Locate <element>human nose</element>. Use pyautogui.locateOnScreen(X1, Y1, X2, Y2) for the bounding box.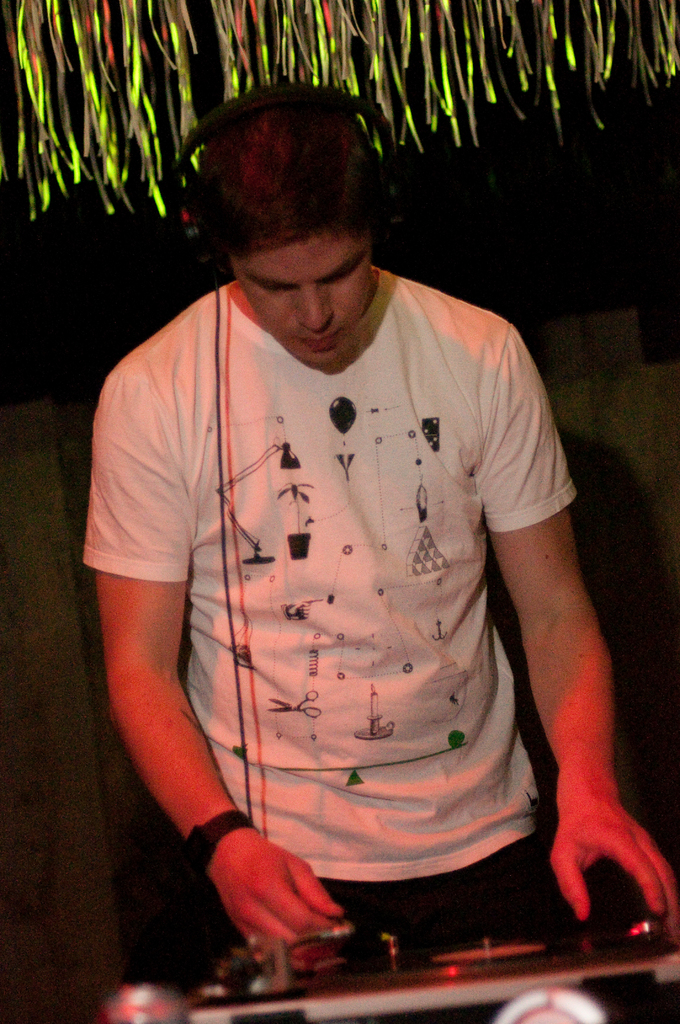
pyautogui.locateOnScreen(294, 279, 329, 331).
